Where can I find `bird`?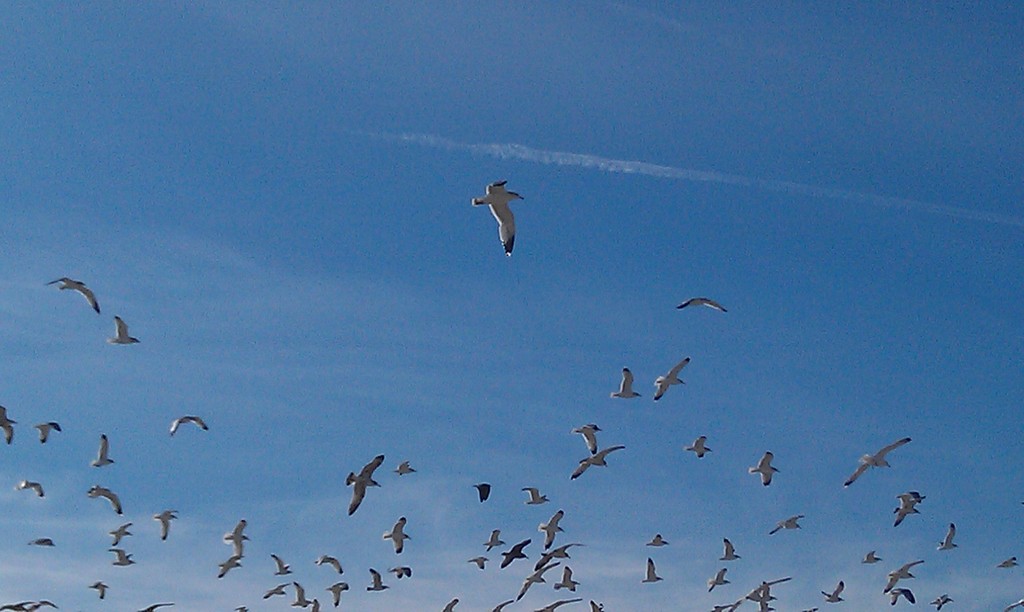
You can find it at BBox(572, 424, 604, 458).
